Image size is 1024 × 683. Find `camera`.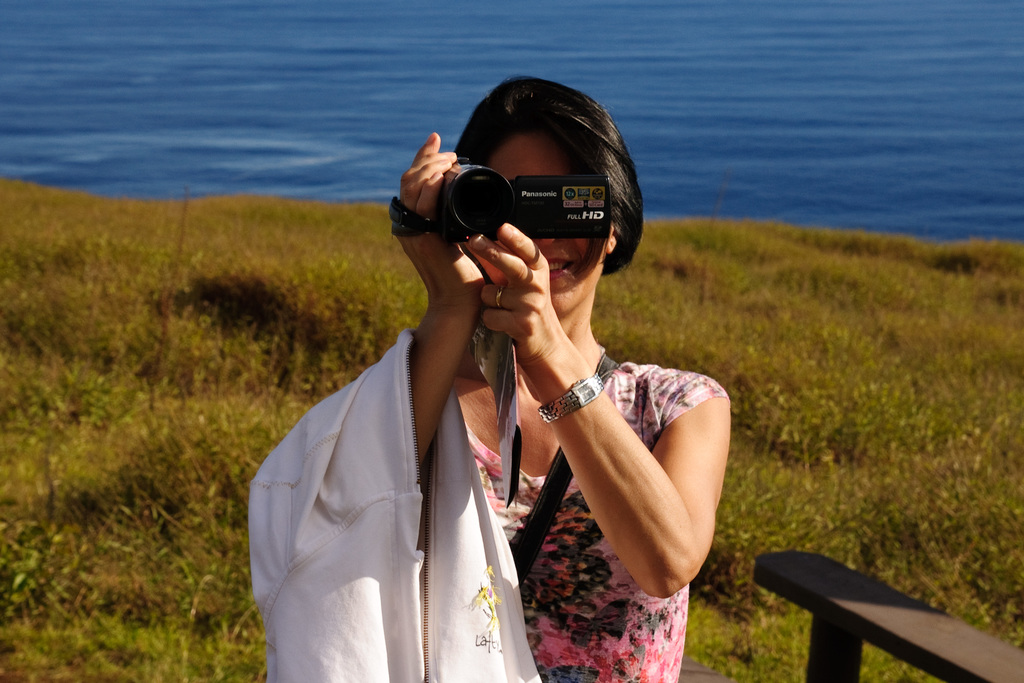
left=438, top=154, right=611, bottom=245.
